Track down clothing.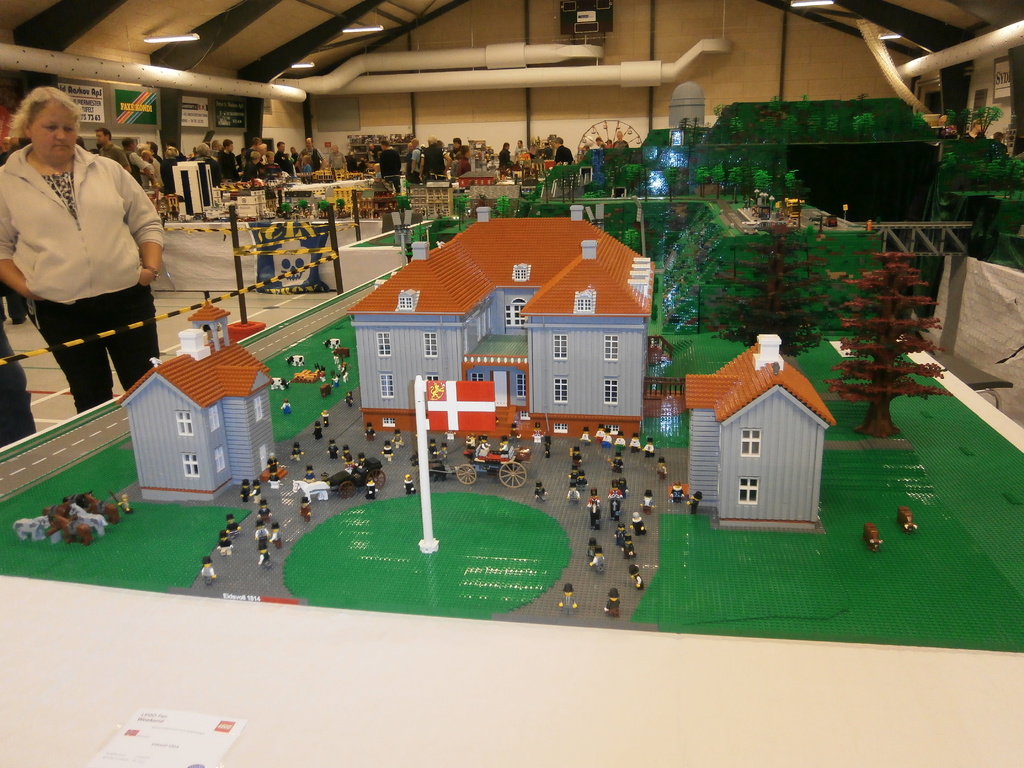
Tracked to select_region(14, 147, 154, 412).
